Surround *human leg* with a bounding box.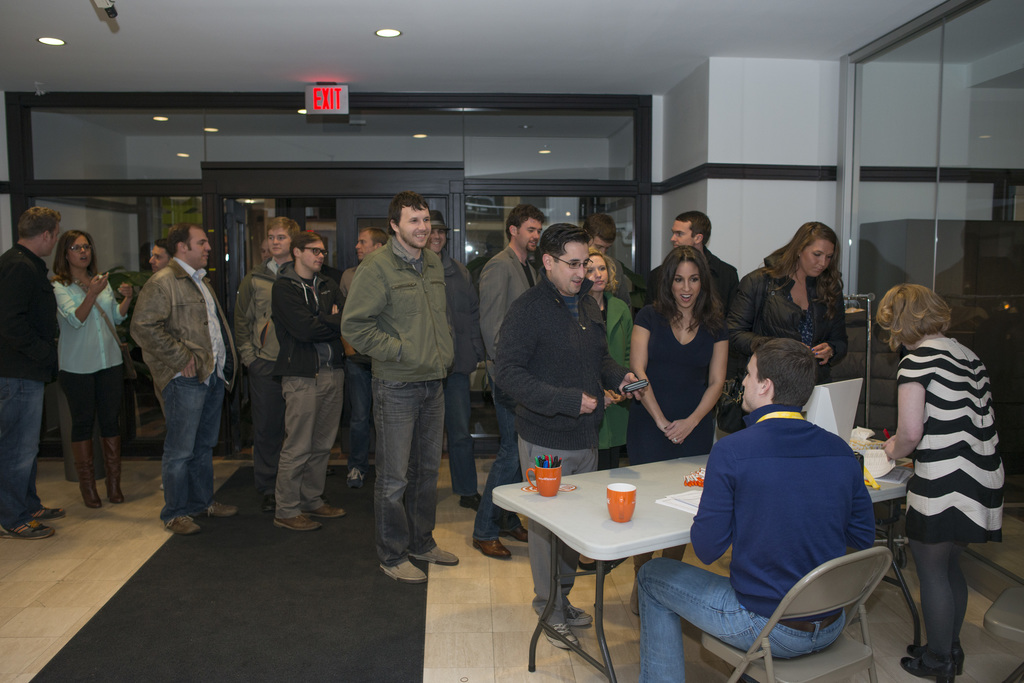
region(161, 376, 227, 542).
